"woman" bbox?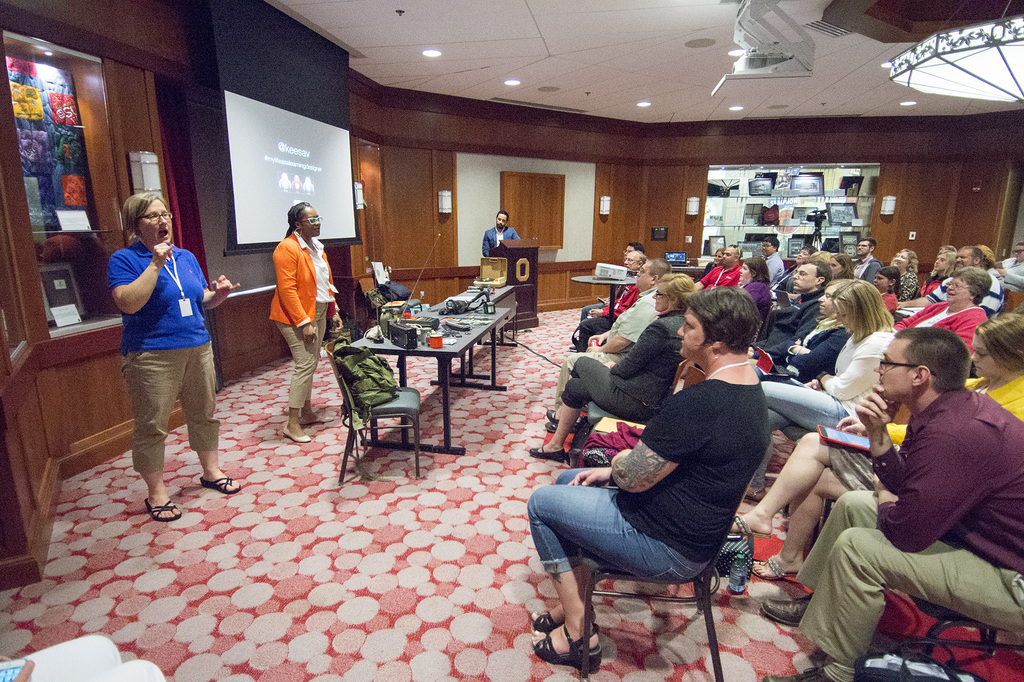
BBox(888, 249, 918, 301)
